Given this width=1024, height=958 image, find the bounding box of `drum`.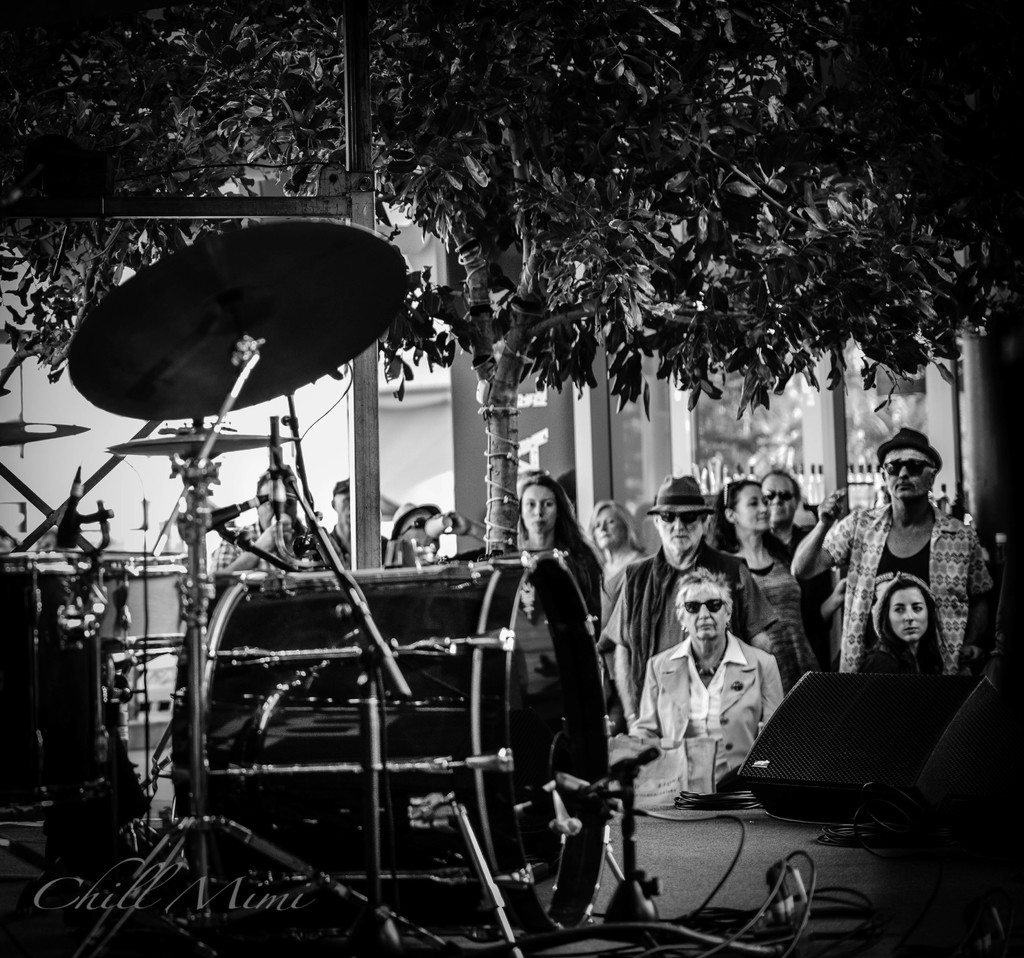
(167,543,612,934).
